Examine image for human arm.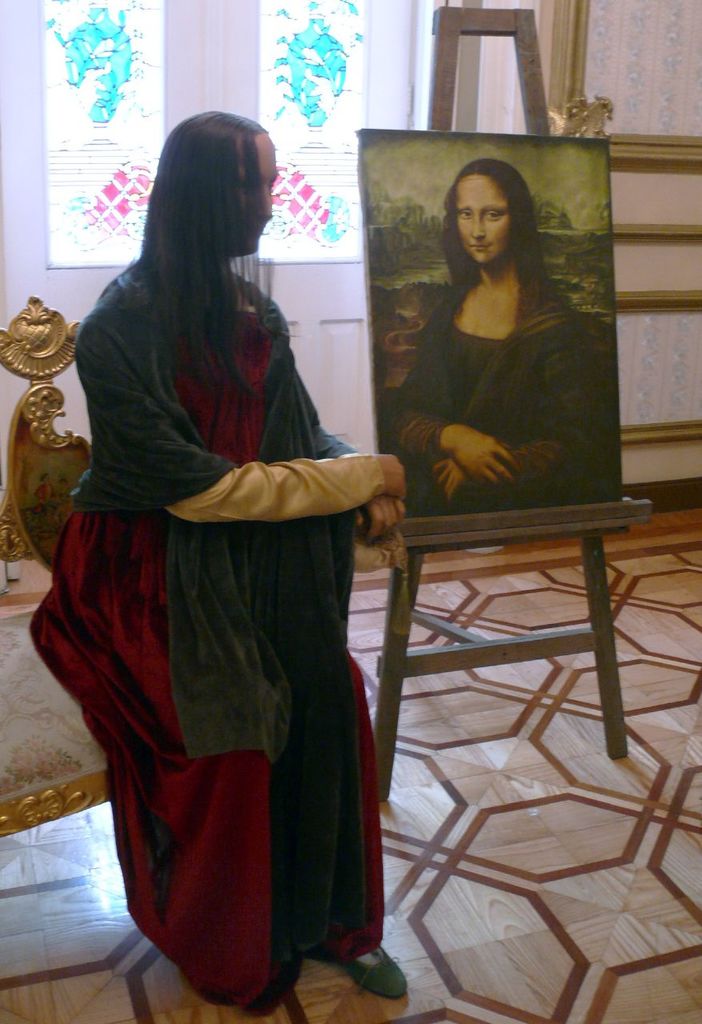
Examination result: BBox(436, 318, 612, 498).
